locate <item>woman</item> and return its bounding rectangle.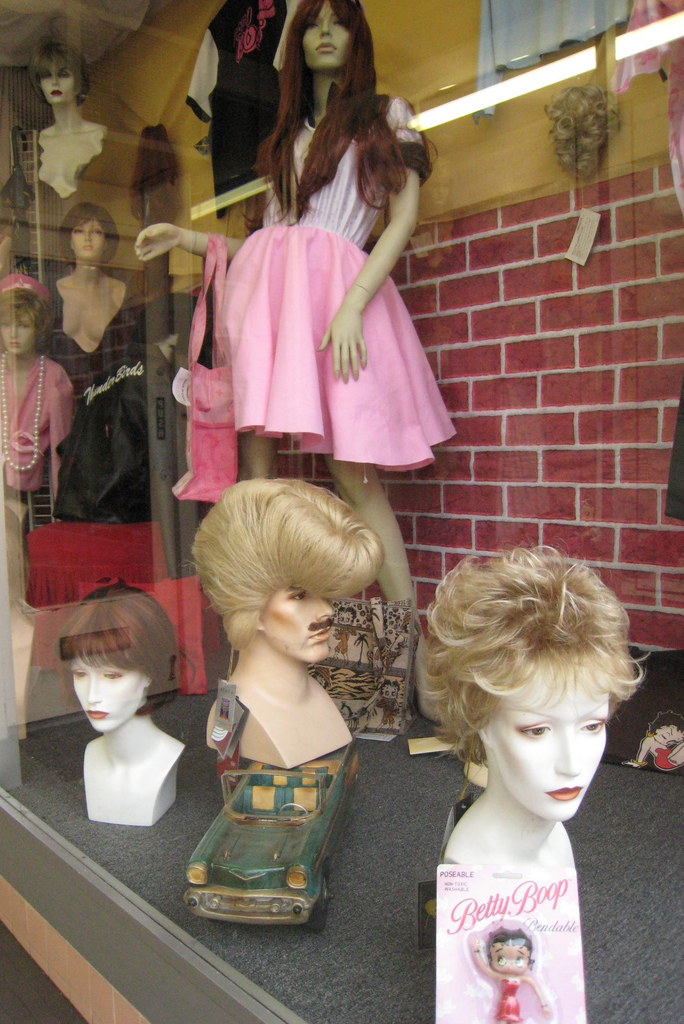
<box>0,271,74,507</box>.
